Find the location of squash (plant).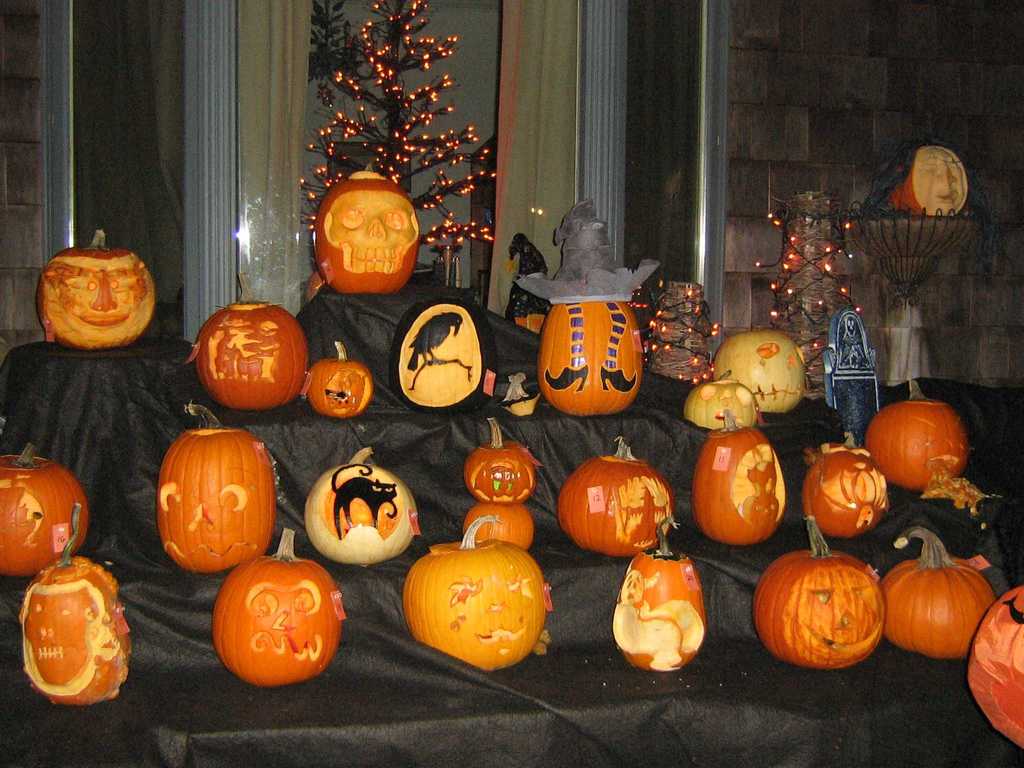
Location: <box>302,342,372,417</box>.
